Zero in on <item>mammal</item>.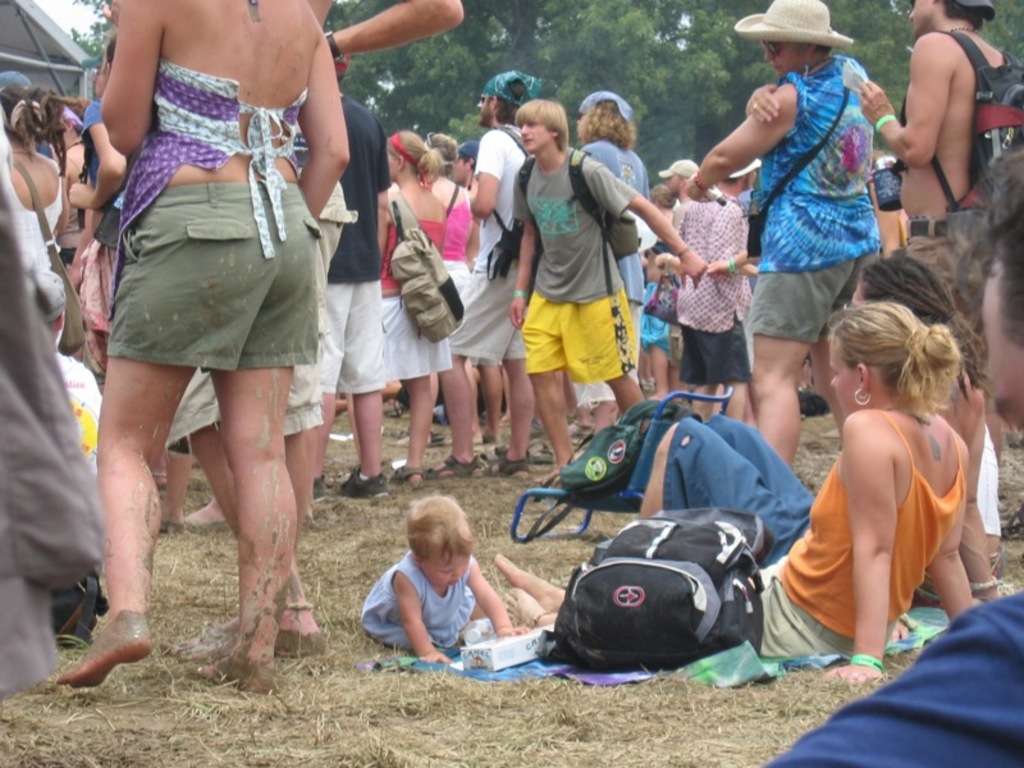
Zeroed in: left=17, top=265, right=108, bottom=627.
